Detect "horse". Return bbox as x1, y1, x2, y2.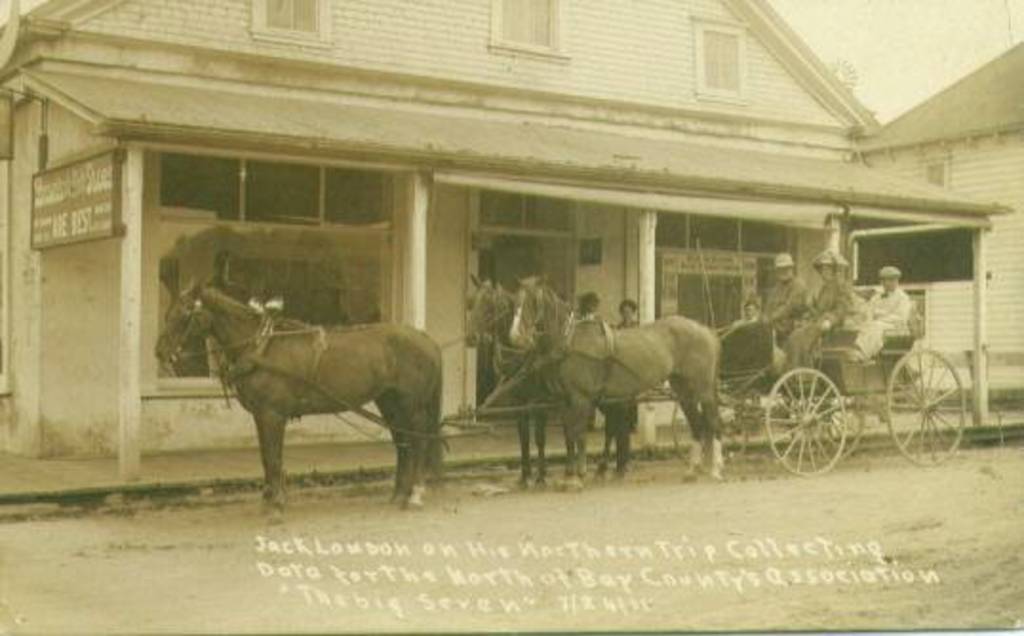
150, 276, 443, 524.
